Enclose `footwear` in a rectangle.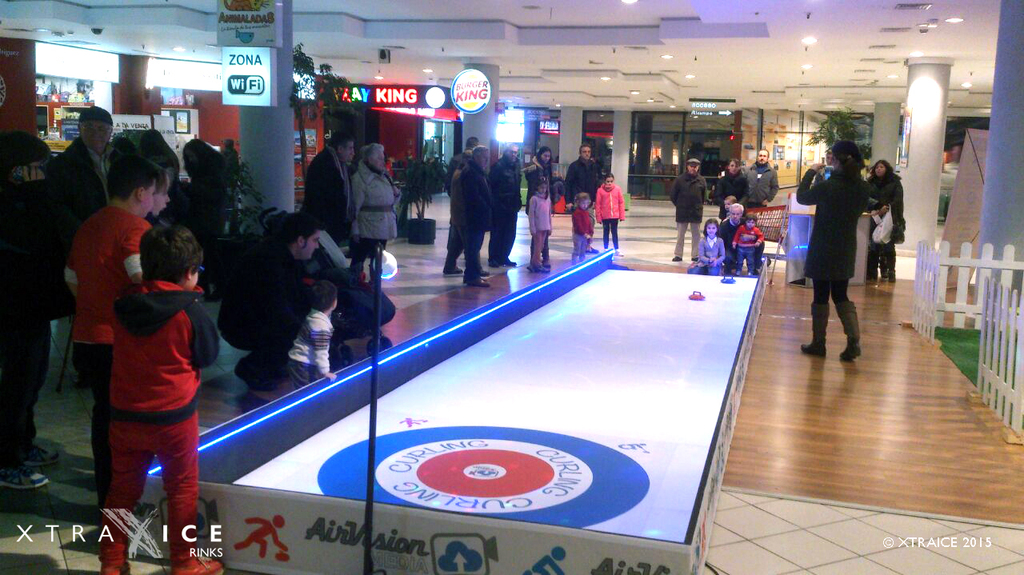
crop(480, 266, 490, 277).
